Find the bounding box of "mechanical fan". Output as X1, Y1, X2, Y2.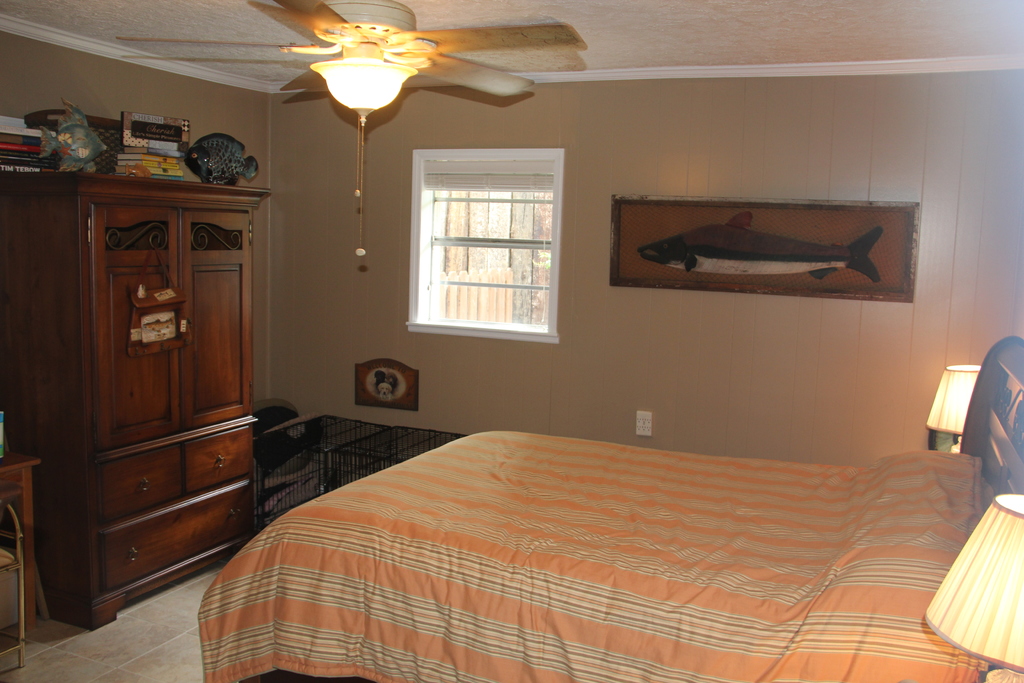
119, 0, 579, 124.
